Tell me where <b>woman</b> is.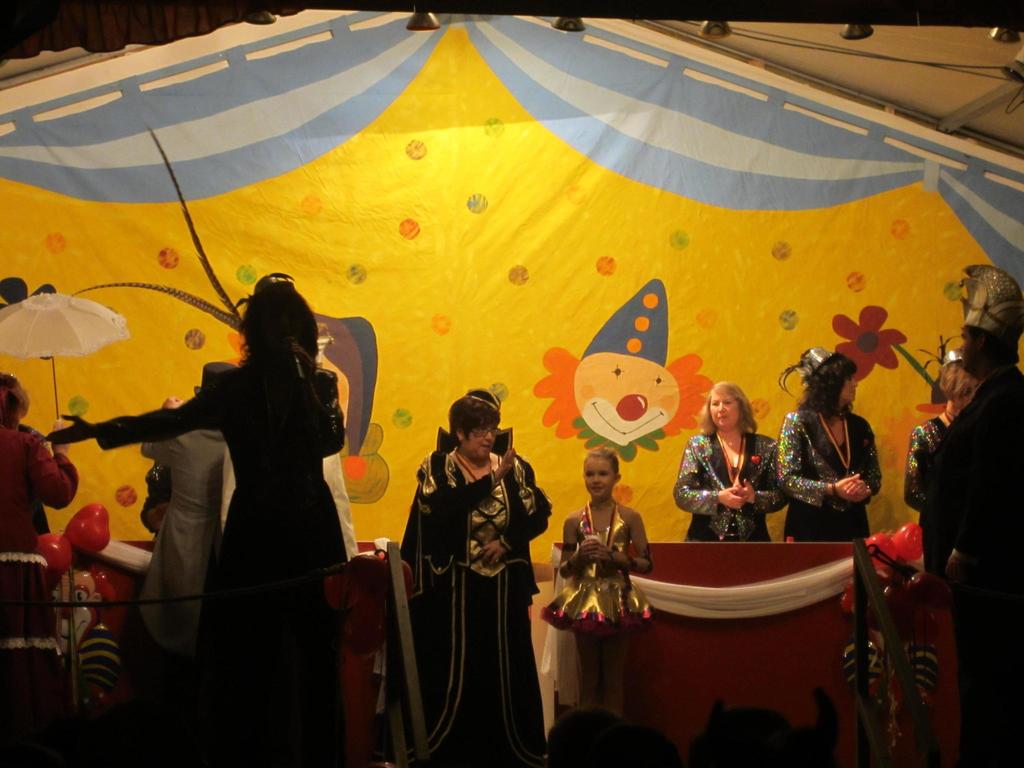
<b>woman</b> is at bbox=[0, 373, 78, 628].
